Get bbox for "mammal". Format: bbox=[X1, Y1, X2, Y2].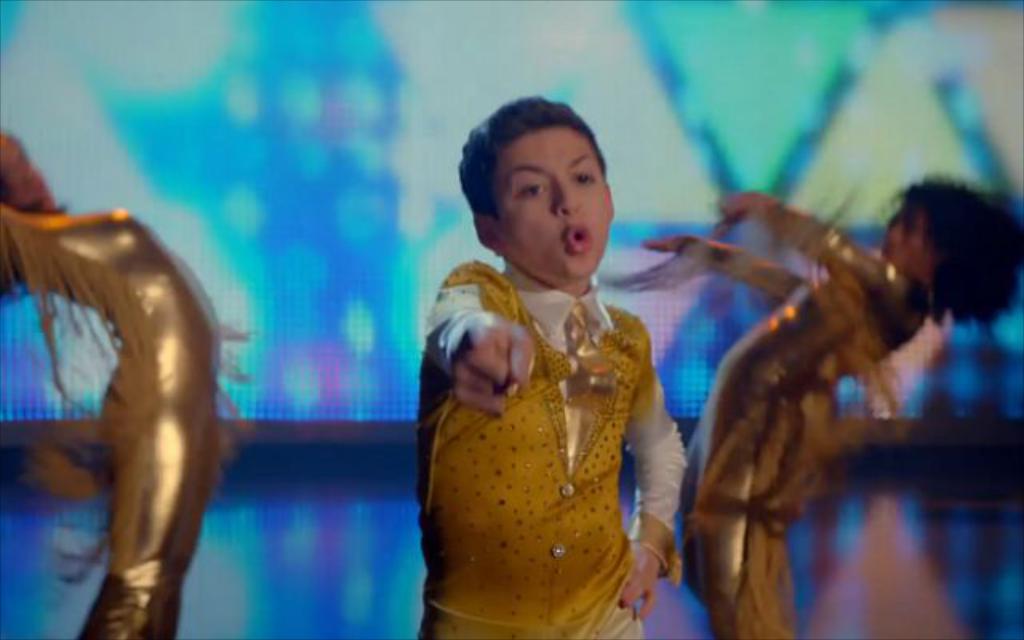
bbox=[0, 138, 232, 638].
